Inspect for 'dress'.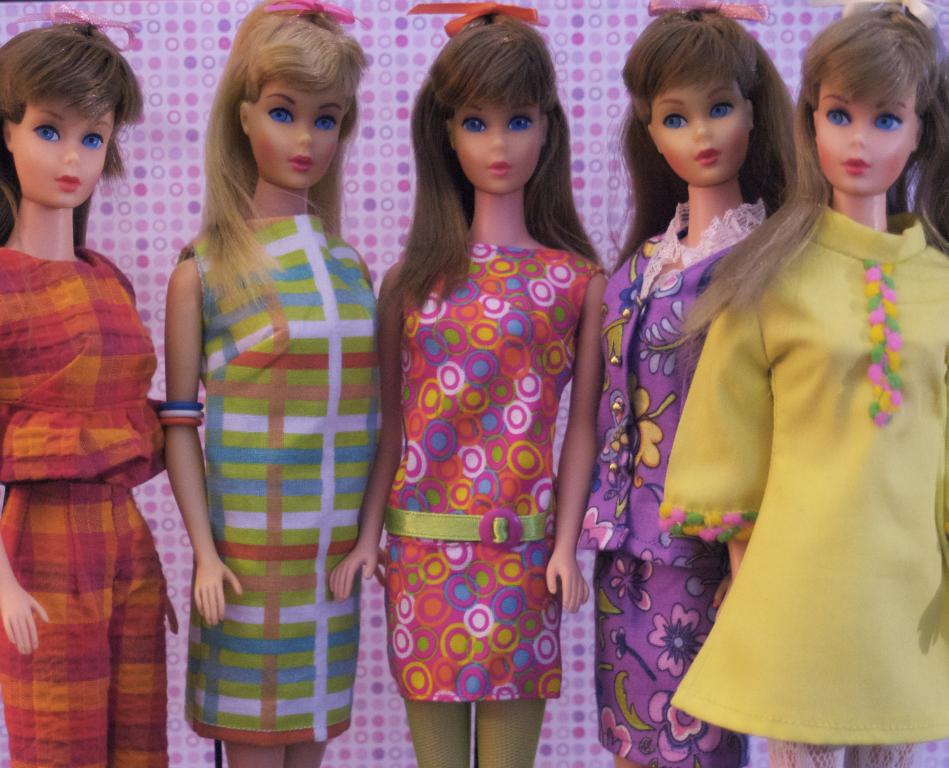
Inspection: <region>186, 217, 380, 745</region>.
